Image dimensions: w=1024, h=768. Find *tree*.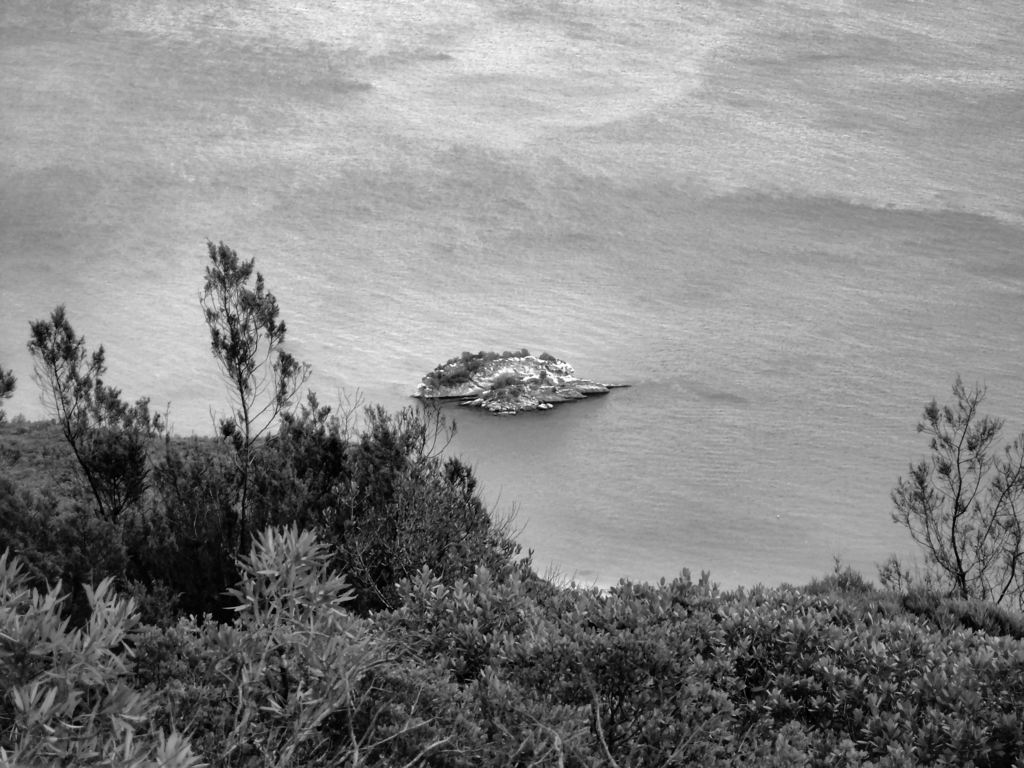
(x1=896, y1=356, x2=1009, y2=621).
